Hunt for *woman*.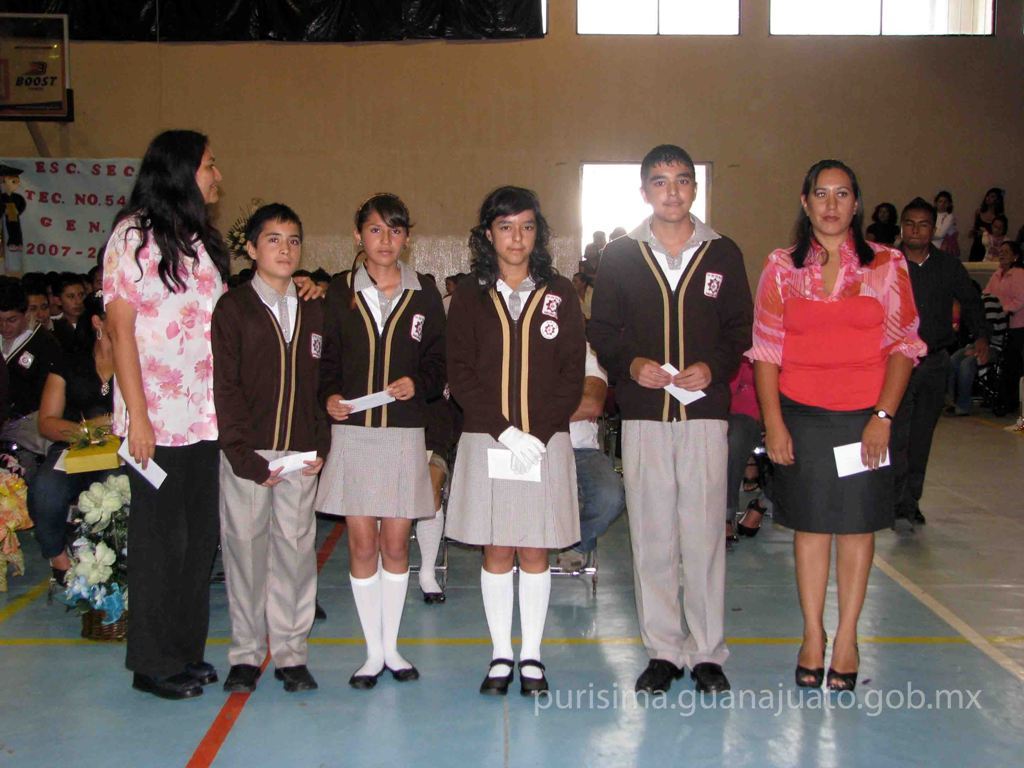
Hunted down at BBox(930, 189, 955, 250).
